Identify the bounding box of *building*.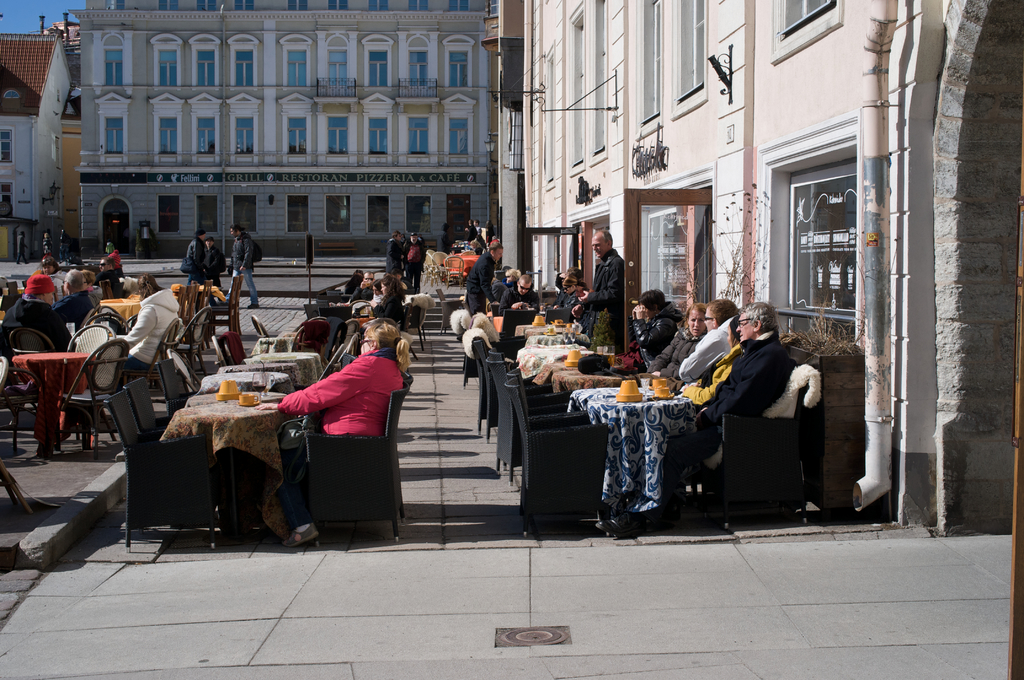
<box>0,12,74,245</box>.
